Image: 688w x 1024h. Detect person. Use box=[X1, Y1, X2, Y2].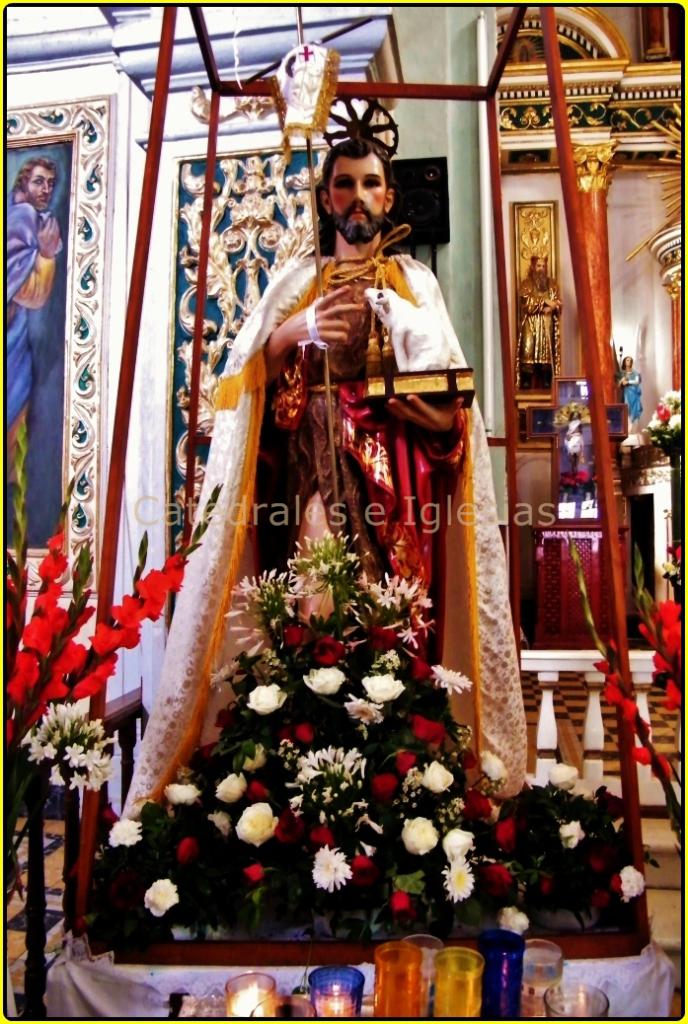
box=[0, 150, 62, 549].
